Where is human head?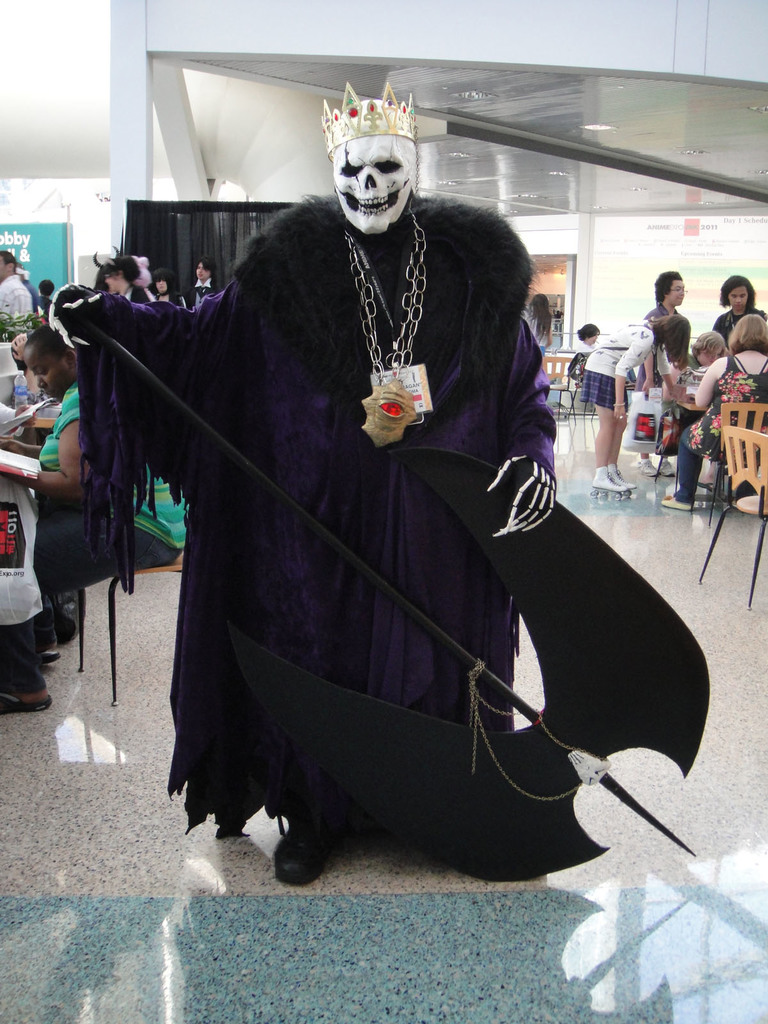
BBox(737, 316, 767, 350).
